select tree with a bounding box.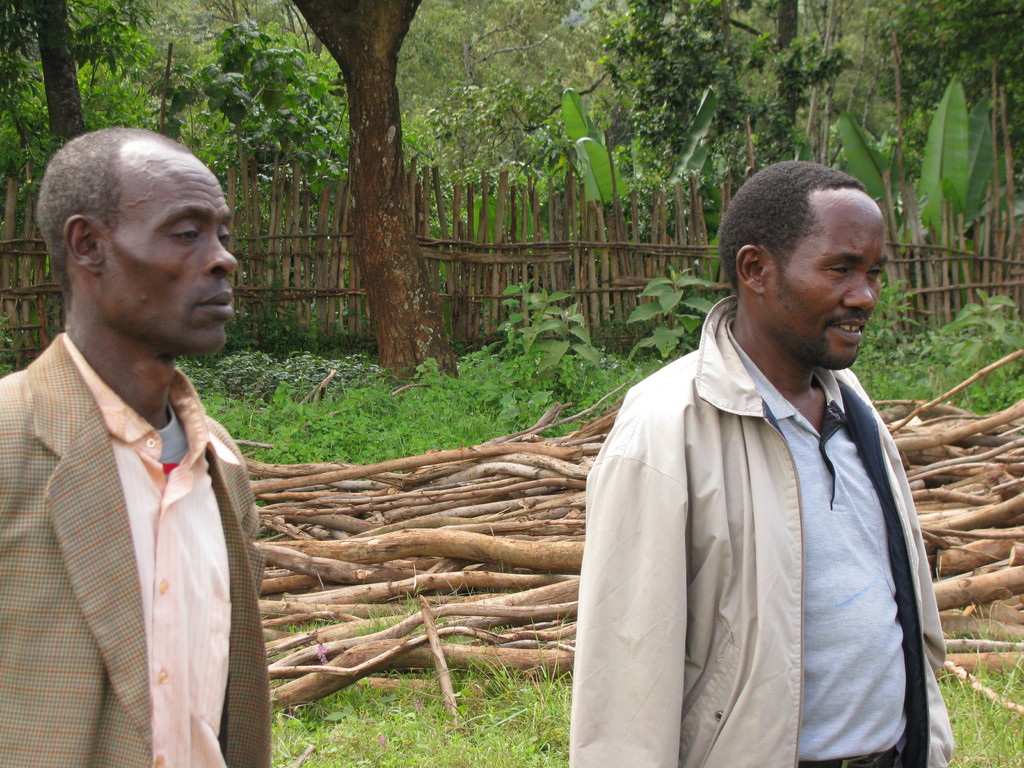
region(30, 0, 95, 150).
